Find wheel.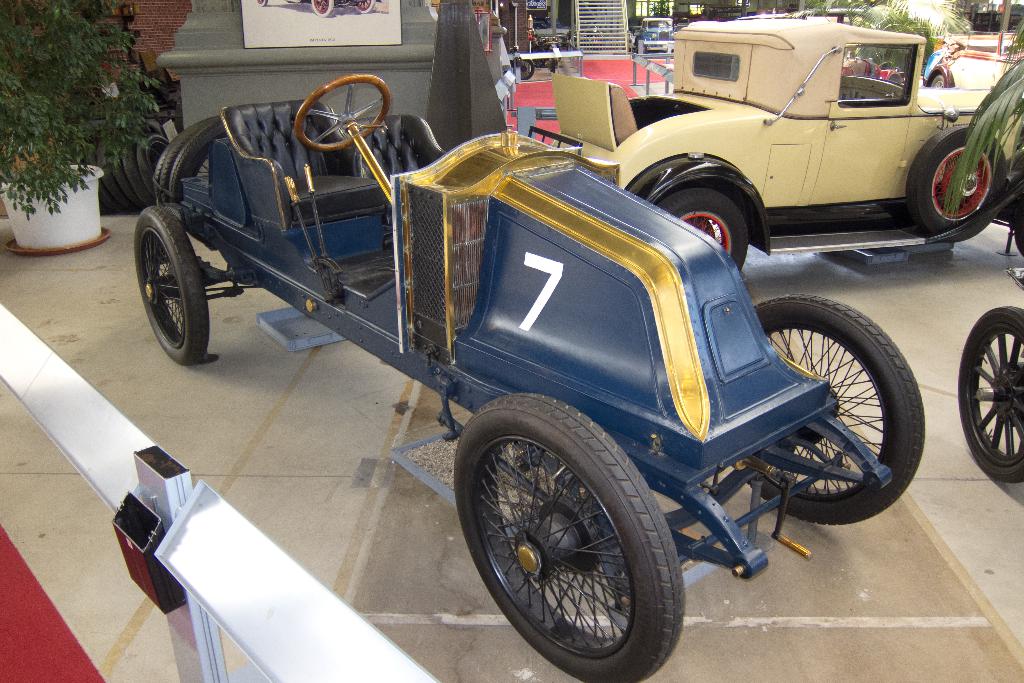
select_region(516, 58, 535, 81).
